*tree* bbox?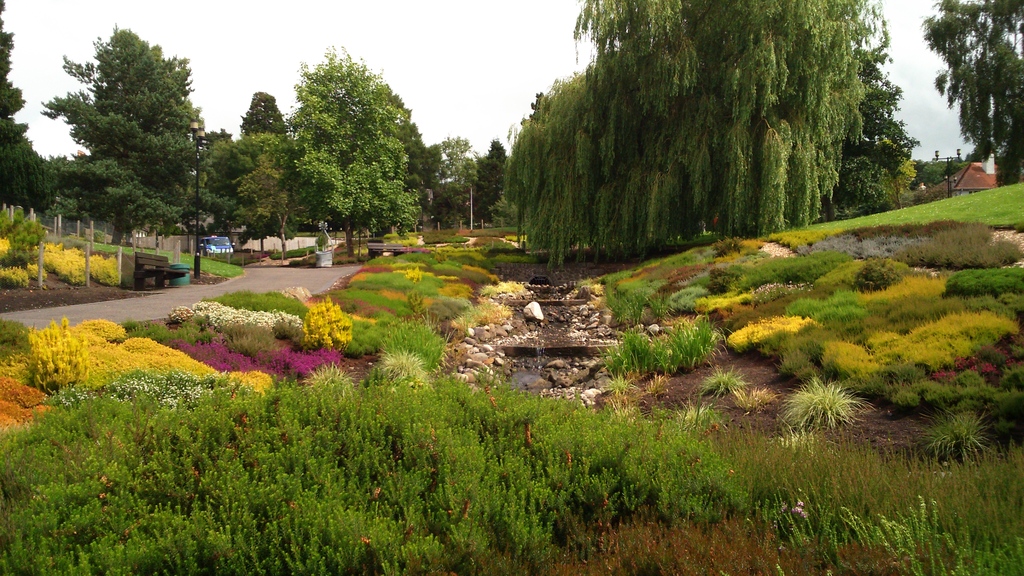
locate(432, 129, 483, 242)
